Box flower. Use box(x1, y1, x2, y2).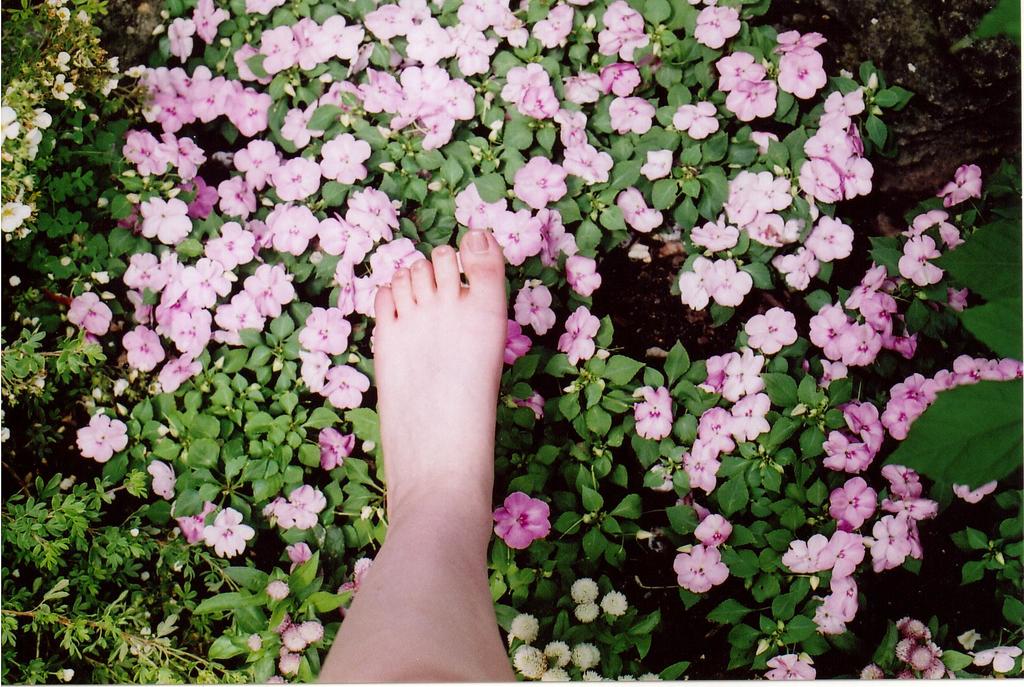
box(509, 616, 536, 638).
